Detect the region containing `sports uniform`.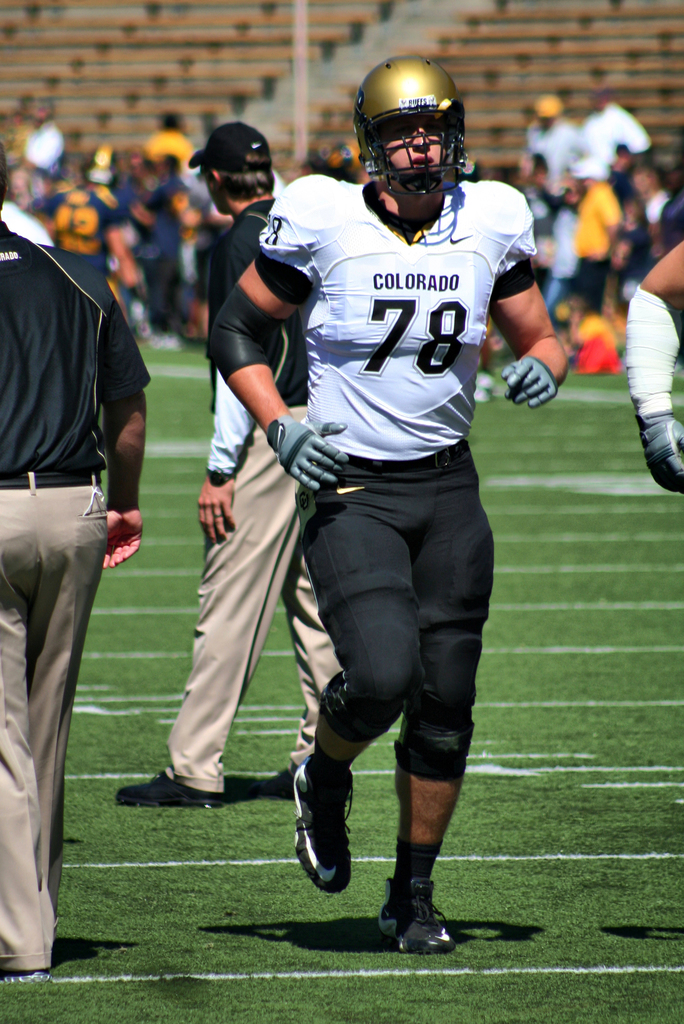
box=[191, 28, 566, 945].
